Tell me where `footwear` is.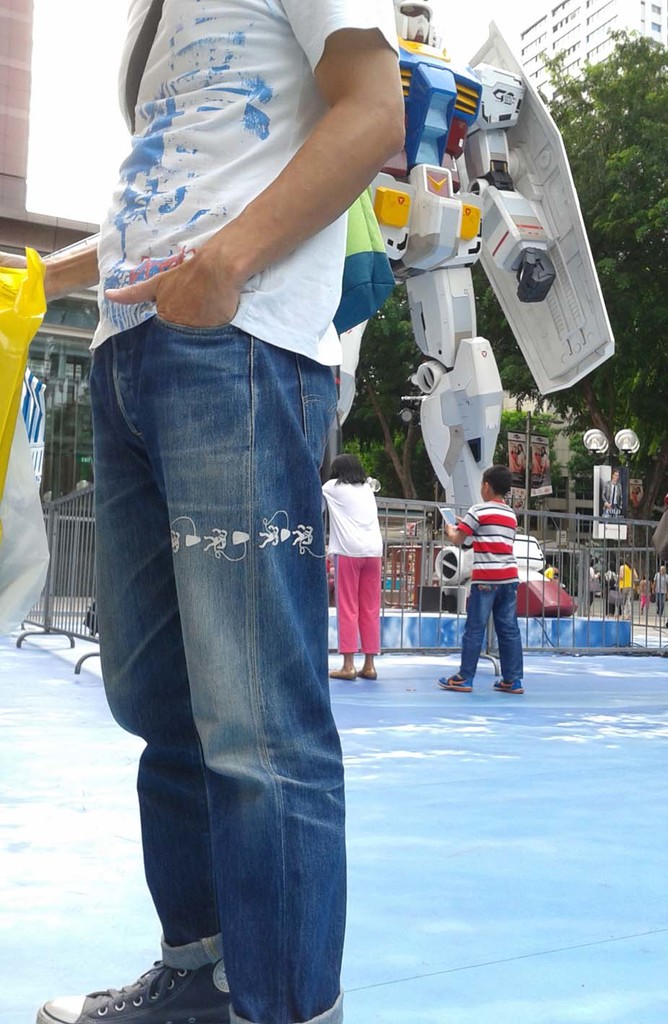
`footwear` is at select_region(443, 677, 470, 691).
